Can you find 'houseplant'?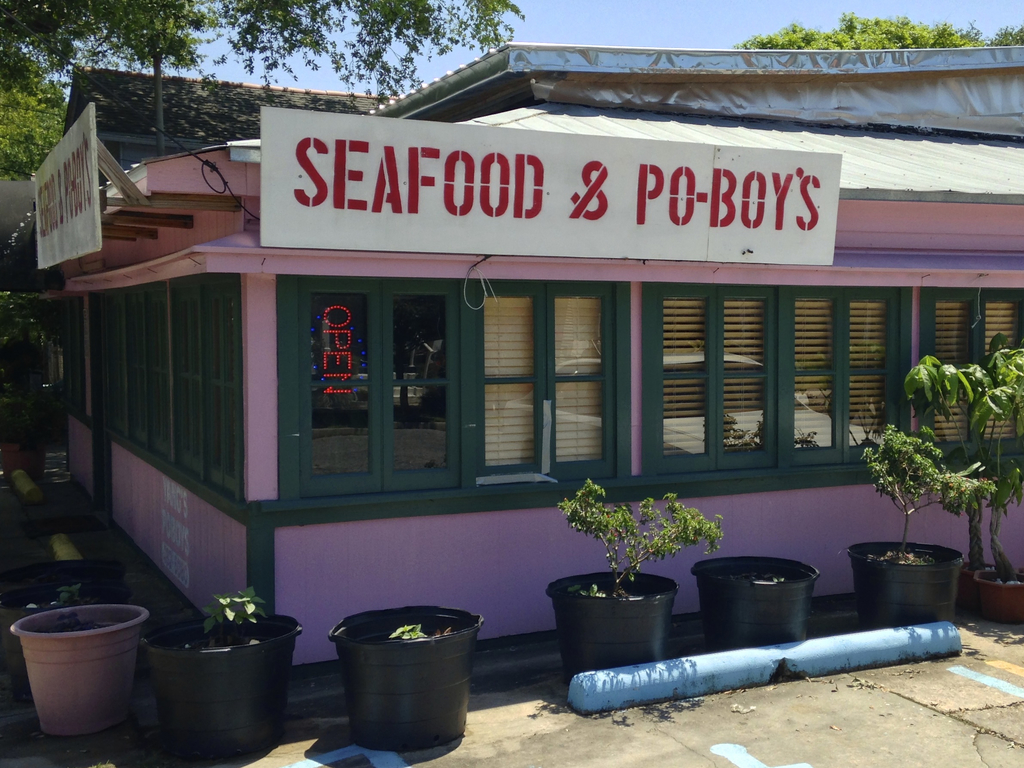
Yes, bounding box: x1=863, y1=429, x2=1023, y2=628.
